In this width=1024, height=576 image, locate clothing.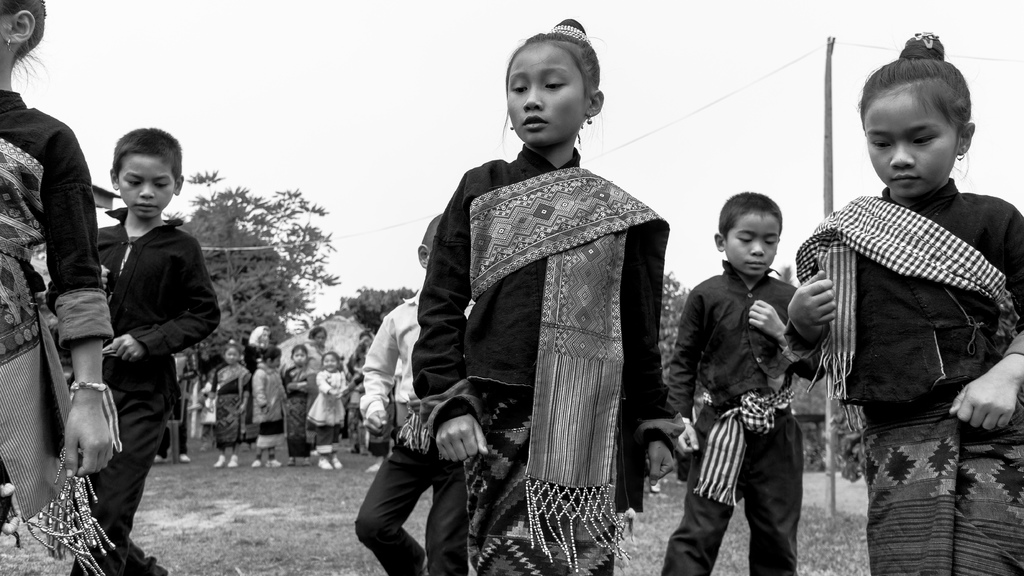
Bounding box: {"x1": 664, "y1": 259, "x2": 794, "y2": 575}.
